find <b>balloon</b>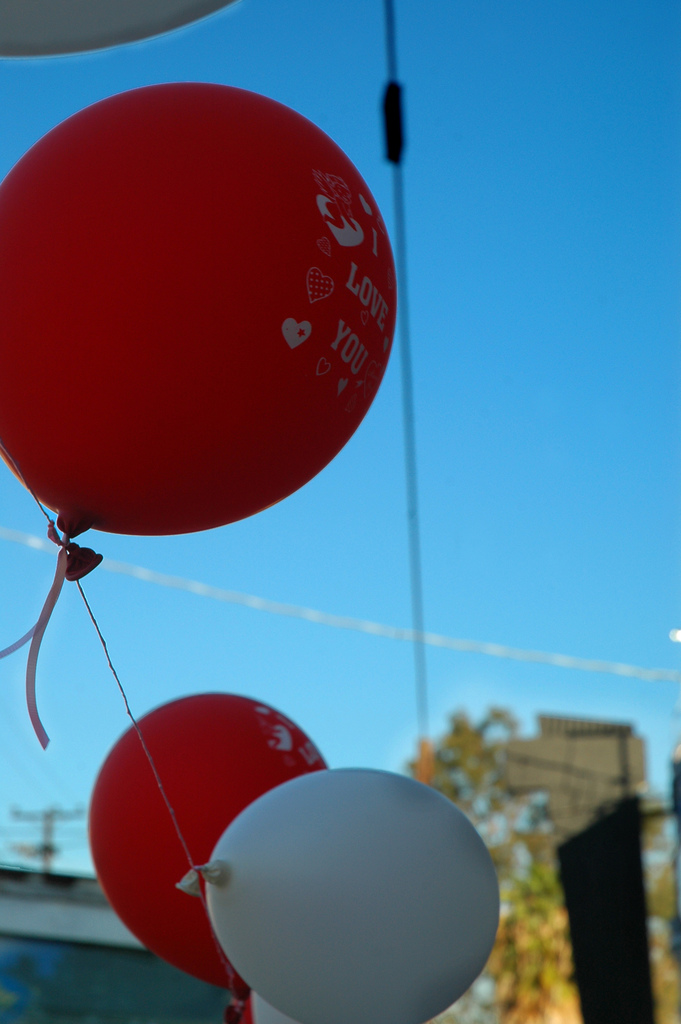
0, 0, 227, 54
